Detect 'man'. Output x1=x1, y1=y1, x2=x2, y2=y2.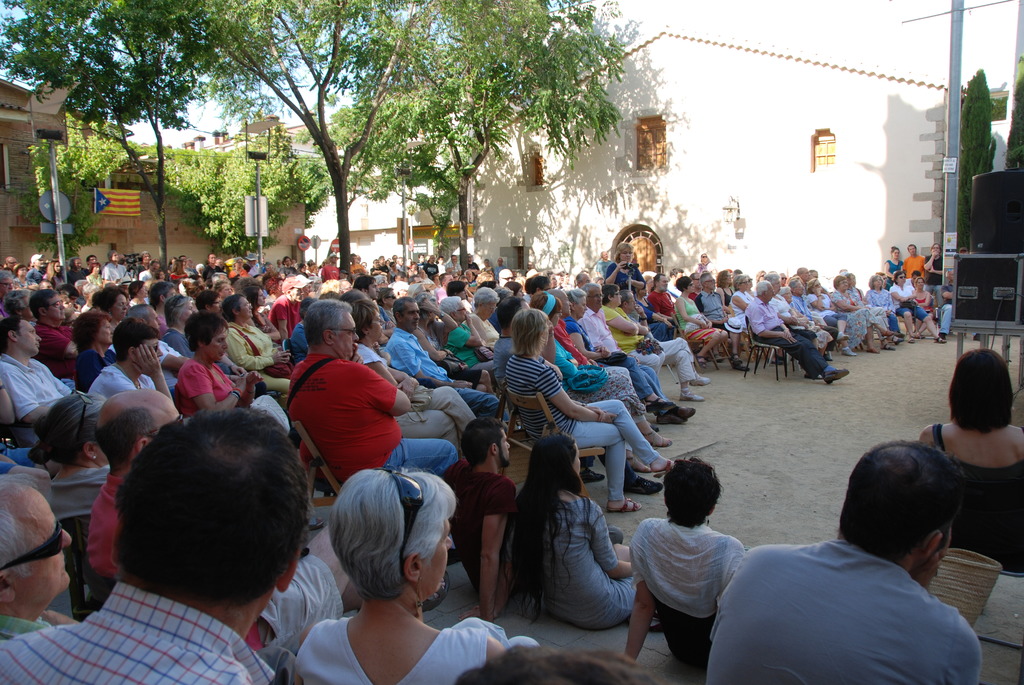
x1=0, y1=406, x2=313, y2=684.
